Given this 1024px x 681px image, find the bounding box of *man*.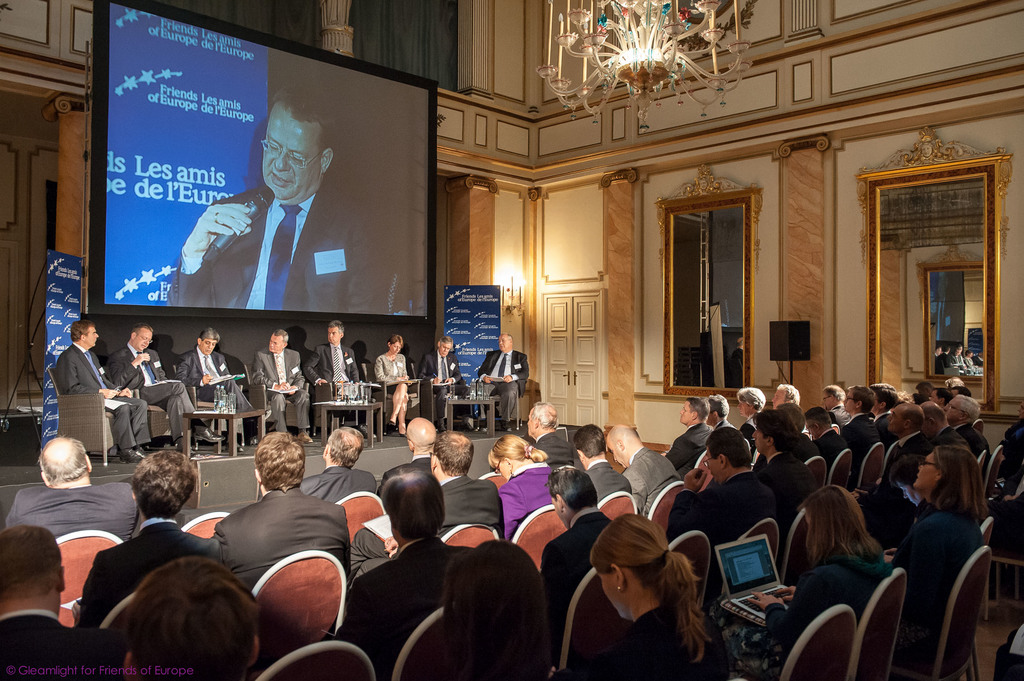
[x1=345, y1=433, x2=501, y2=588].
